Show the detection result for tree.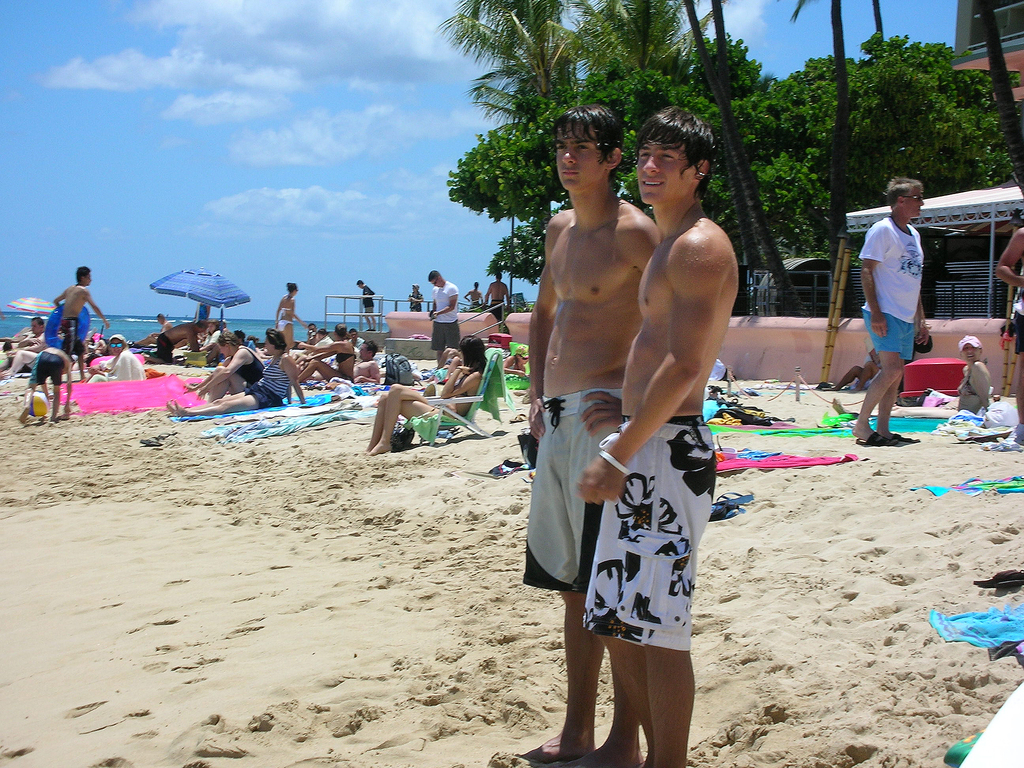
[left=705, top=0, right=769, bottom=312].
